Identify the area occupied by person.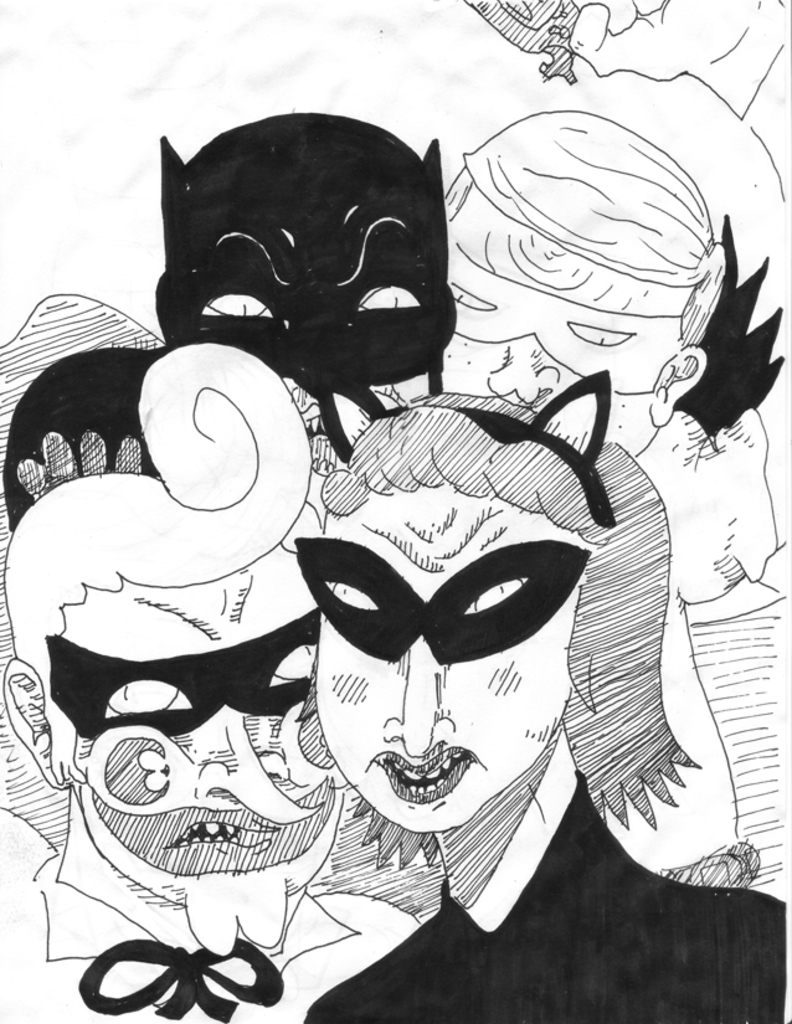
Area: box(1, 338, 408, 1023).
